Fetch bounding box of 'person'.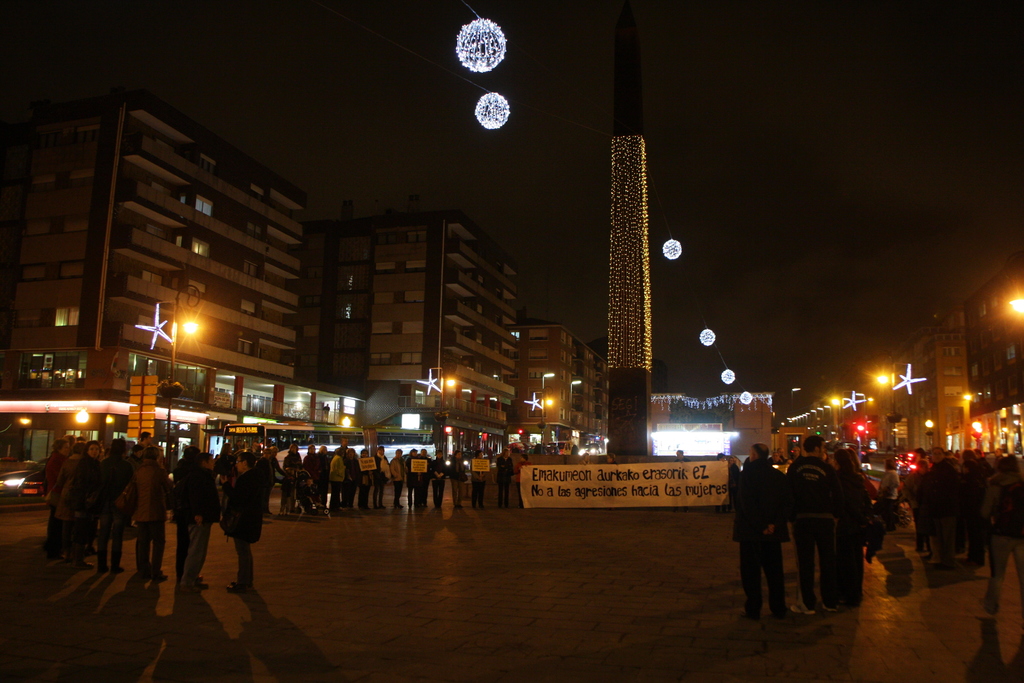
Bbox: {"left": 931, "top": 452, "right": 963, "bottom": 553}.
